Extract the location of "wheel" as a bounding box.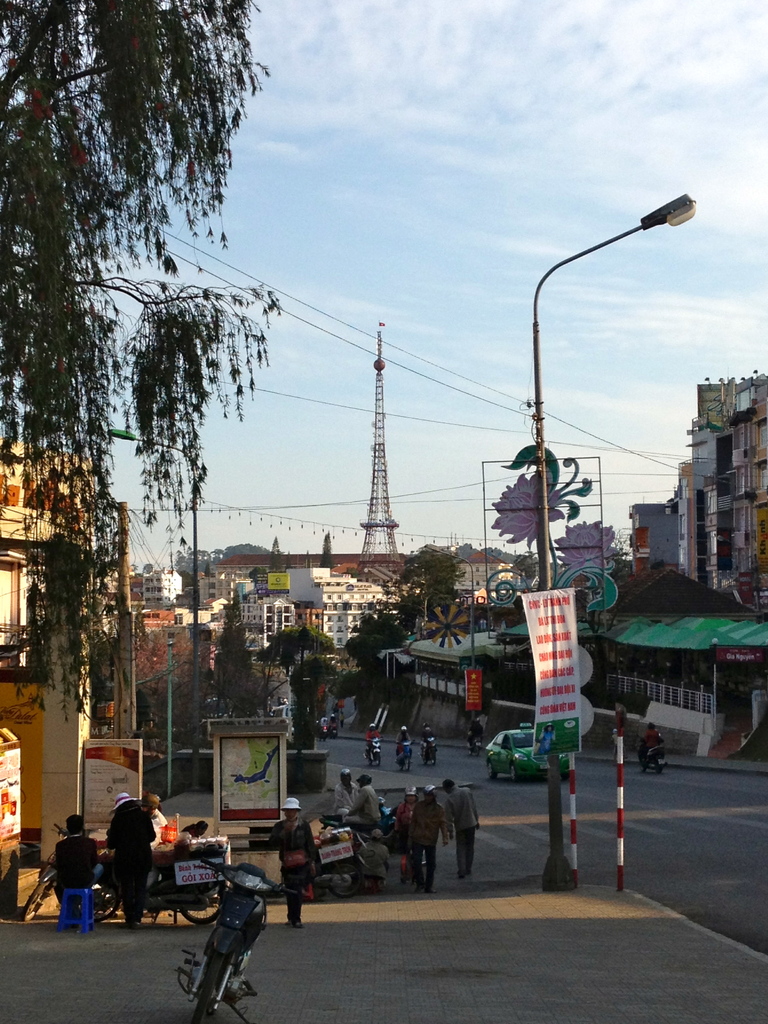
pyautogui.locateOnScreen(376, 751, 380, 767).
